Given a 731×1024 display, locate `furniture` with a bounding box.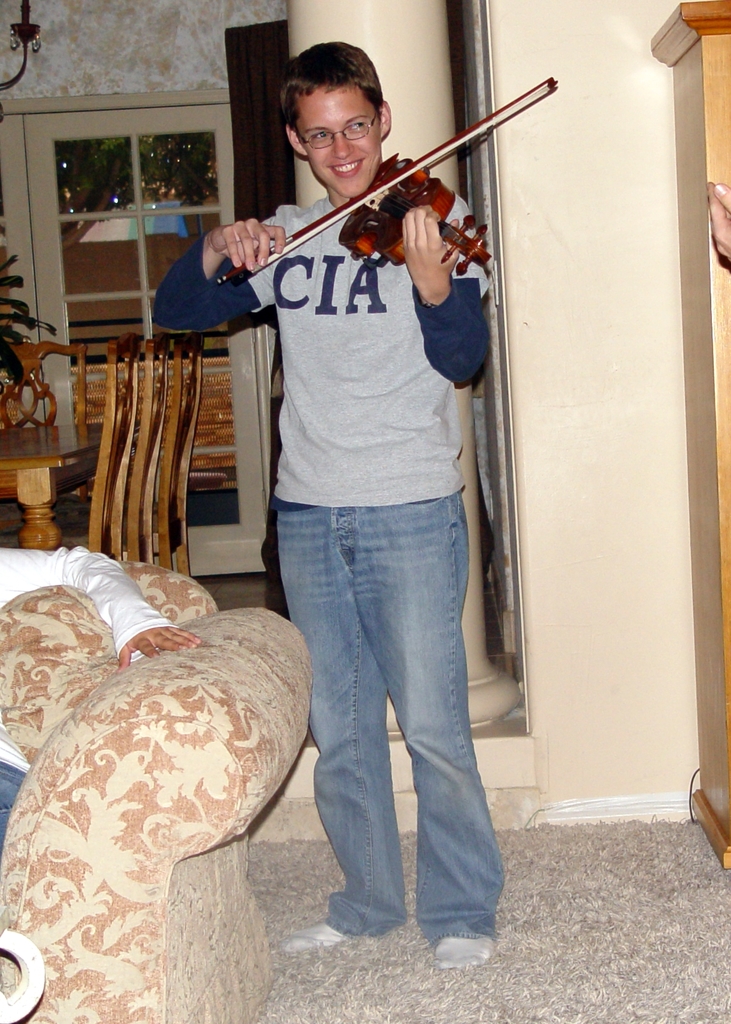
Located: l=0, t=332, r=204, b=577.
